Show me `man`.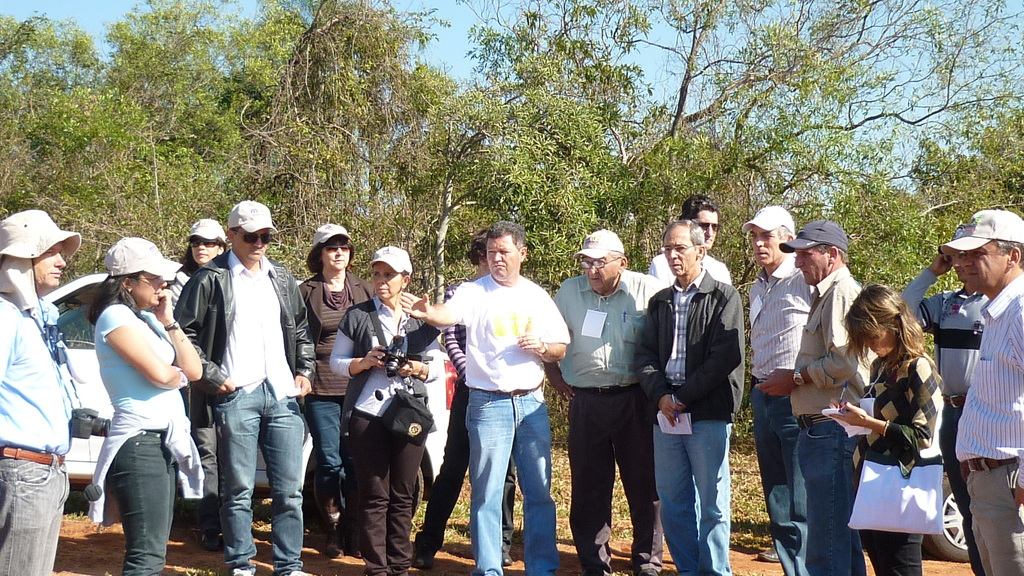
`man` is here: bbox=[0, 211, 71, 575].
